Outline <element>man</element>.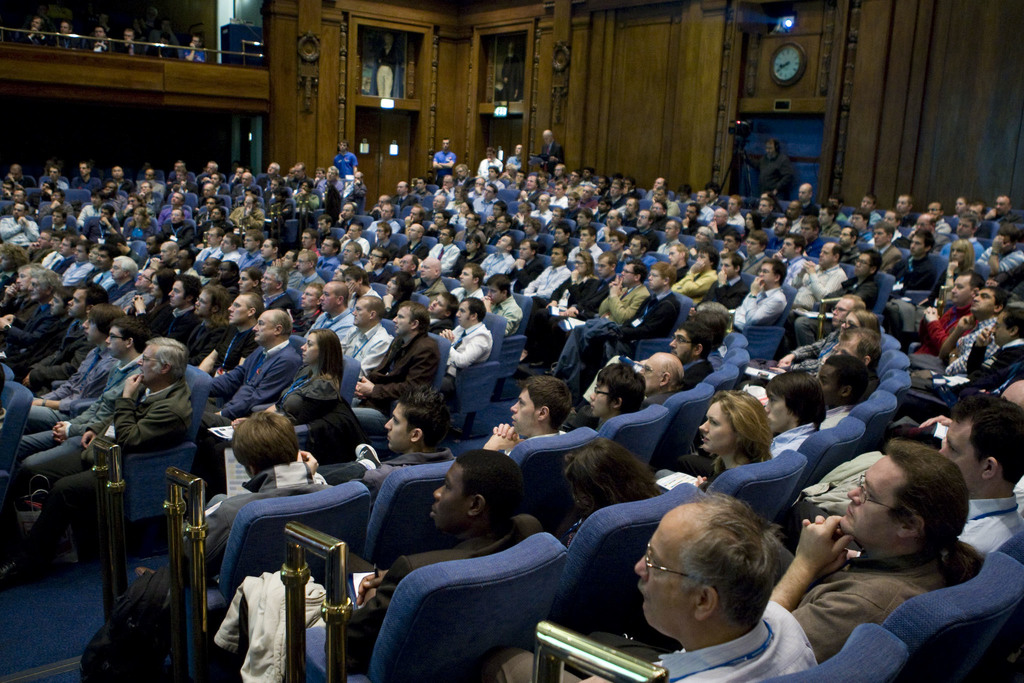
Outline: 87:24:111:53.
